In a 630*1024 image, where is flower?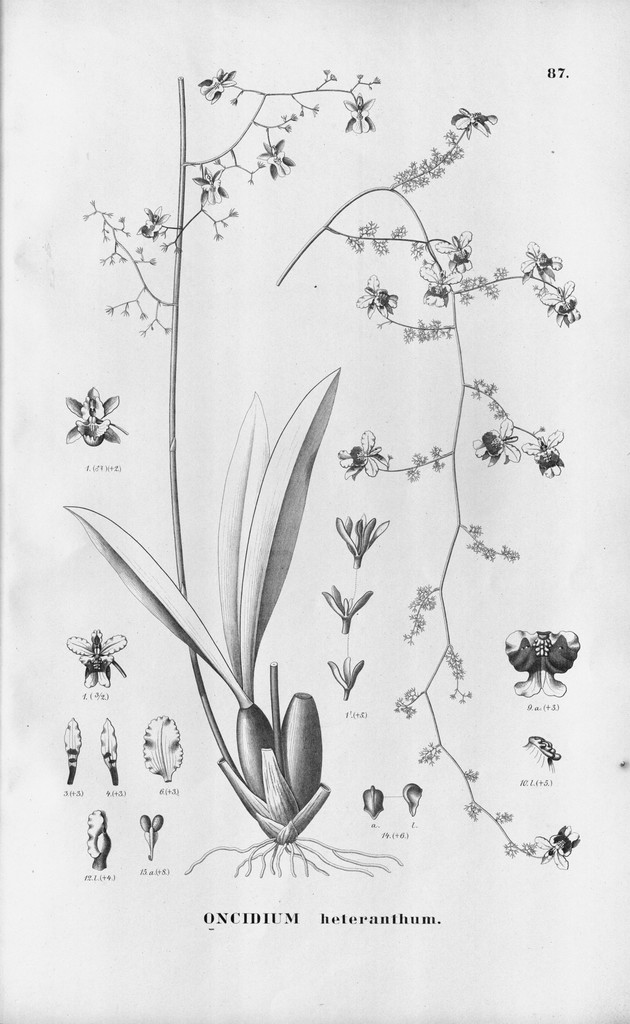
bbox(333, 428, 382, 476).
